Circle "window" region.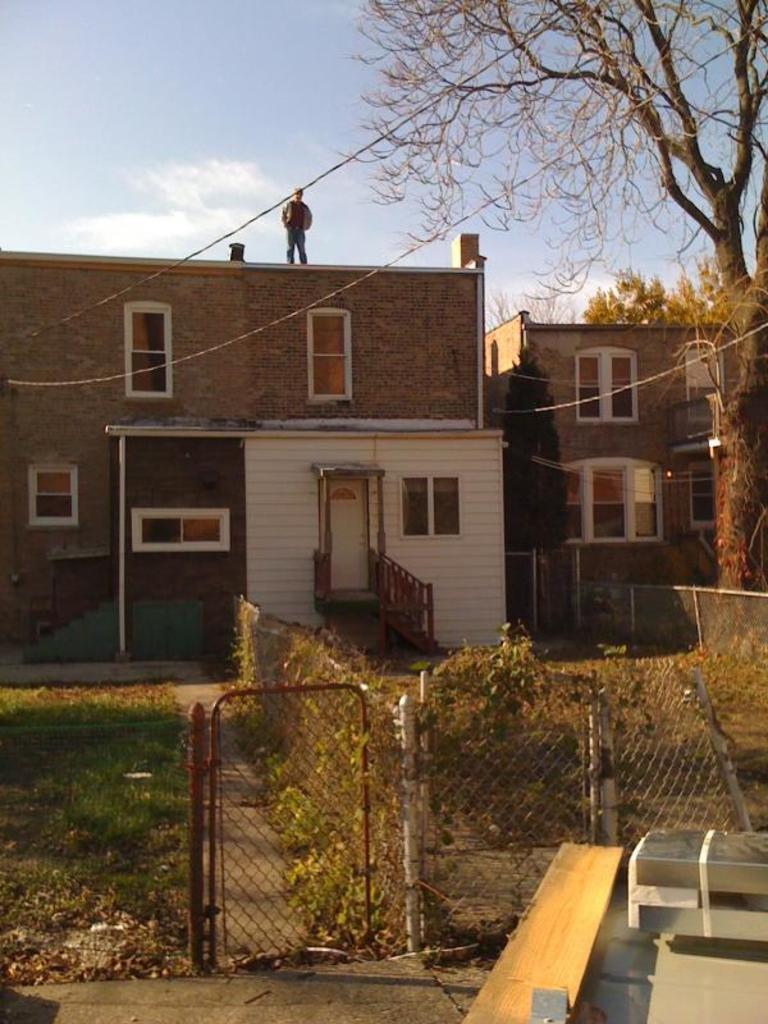
Region: detection(305, 303, 349, 401).
